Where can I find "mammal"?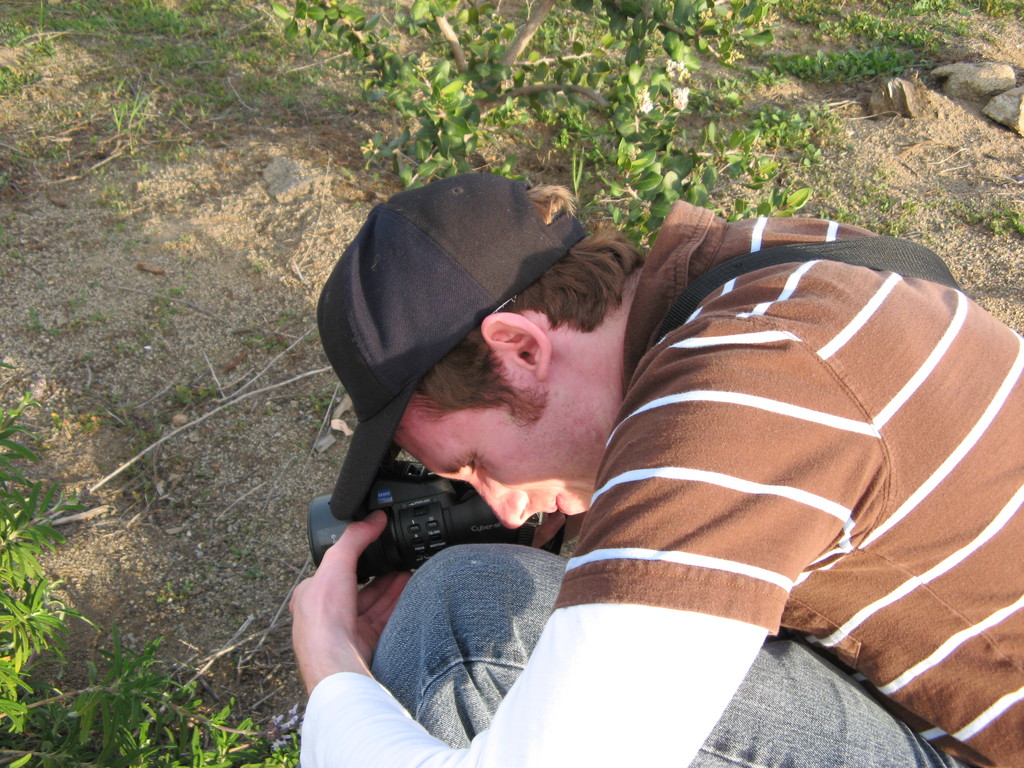
You can find it at bbox=(285, 171, 1021, 767).
